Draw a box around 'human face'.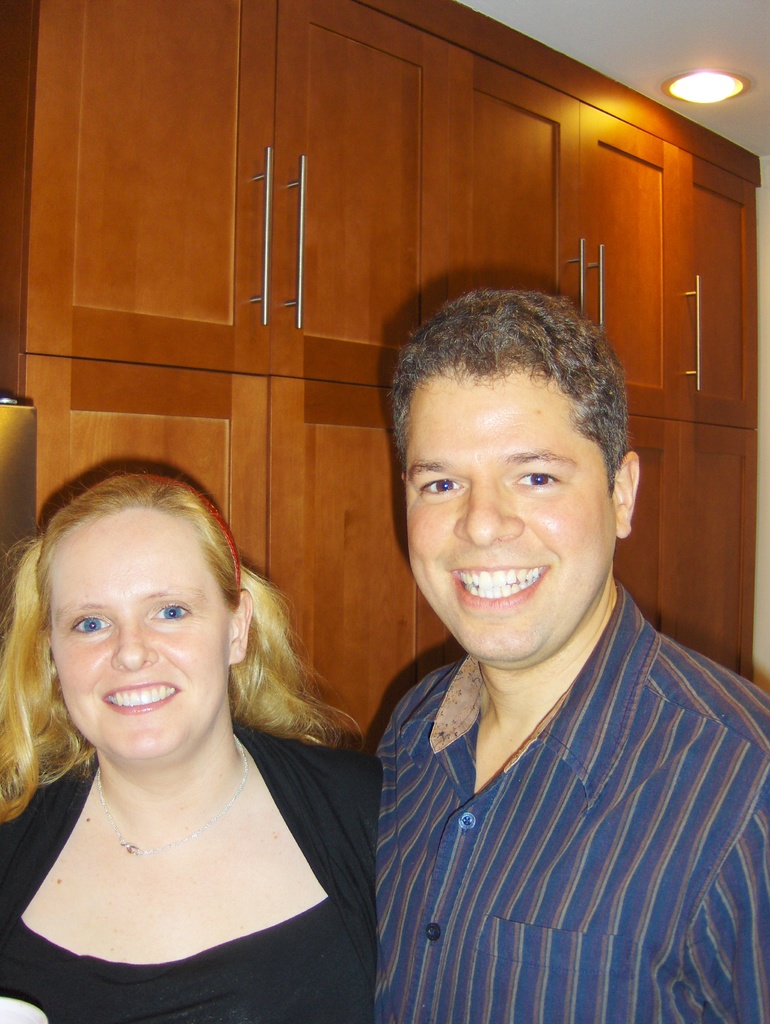
(408,369,614,671).
